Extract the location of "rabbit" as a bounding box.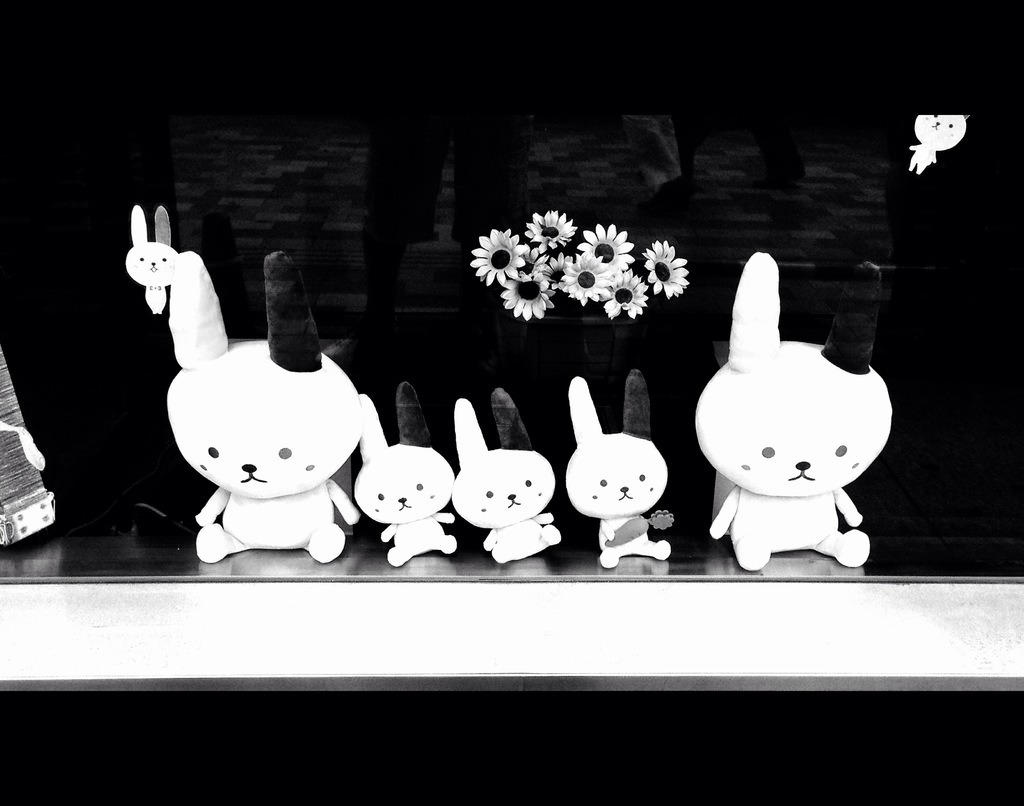
x1=125, y1=202, x2=177, y2=316.
